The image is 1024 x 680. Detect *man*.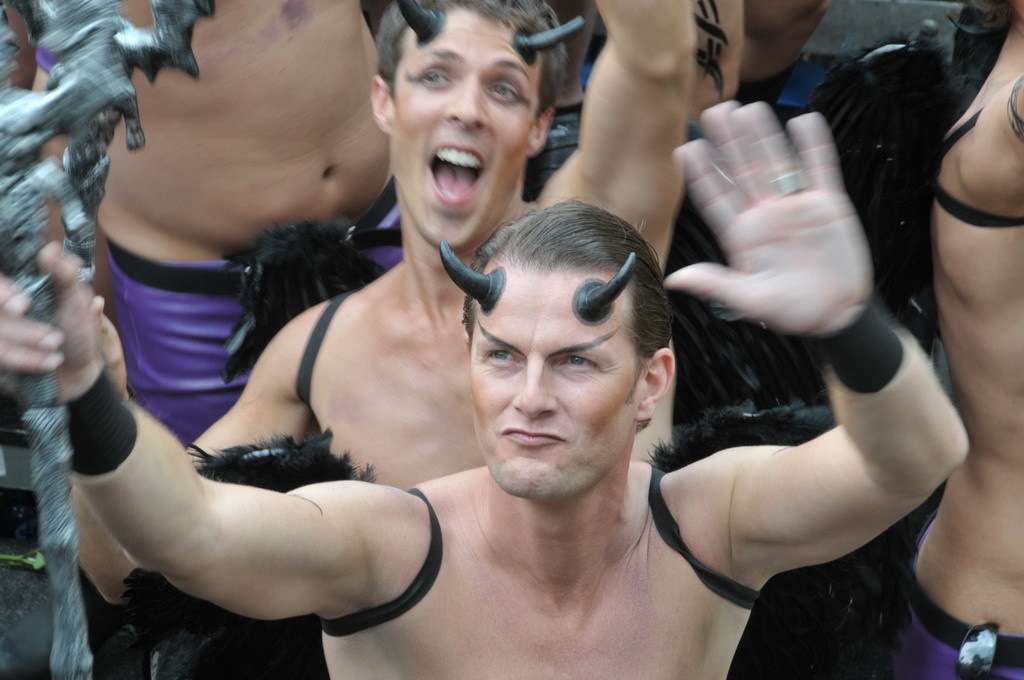
Detection: <box>0,0,704,610</box>.
